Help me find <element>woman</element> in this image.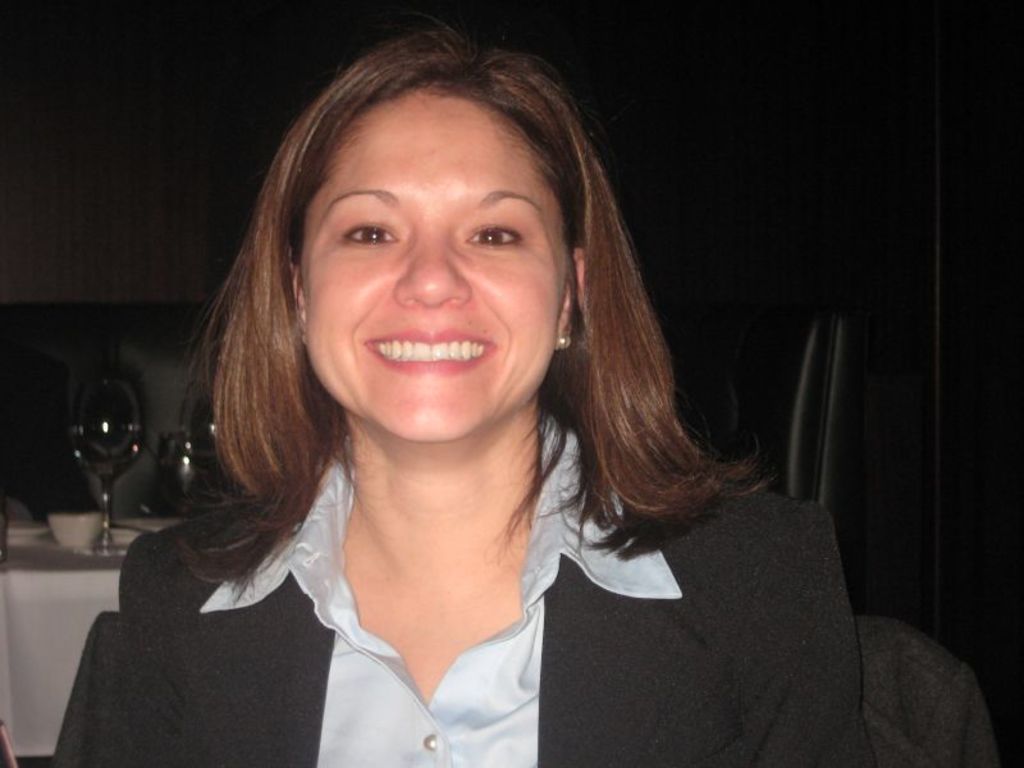
Found it: <region>99, 20, 854, 767</region>.
